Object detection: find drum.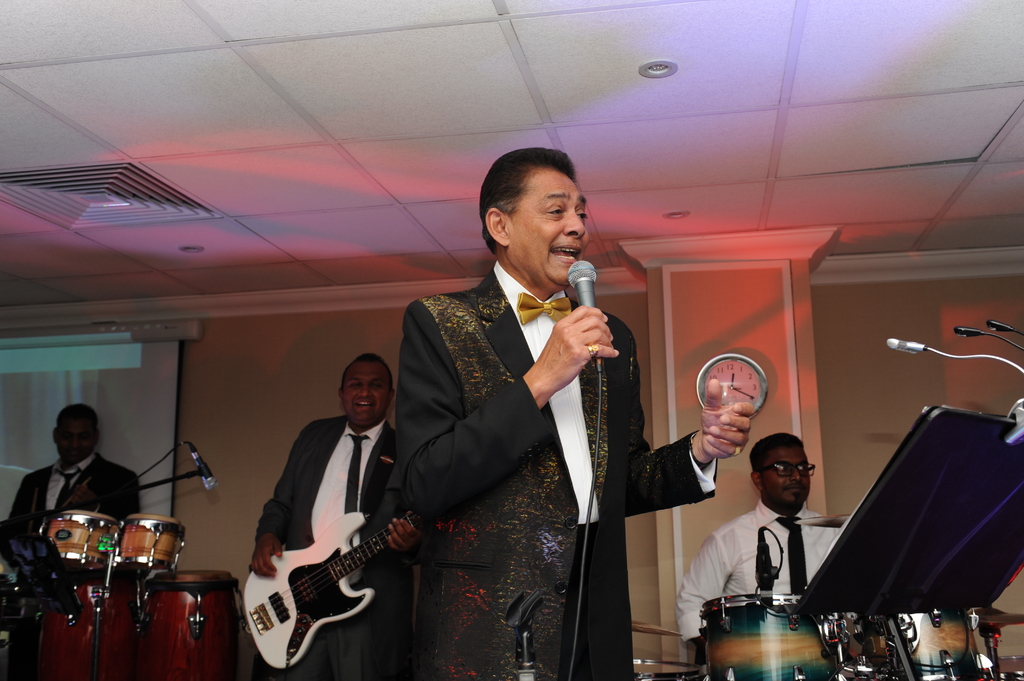
x1=33, y1=576, x2=135, y2=680.
